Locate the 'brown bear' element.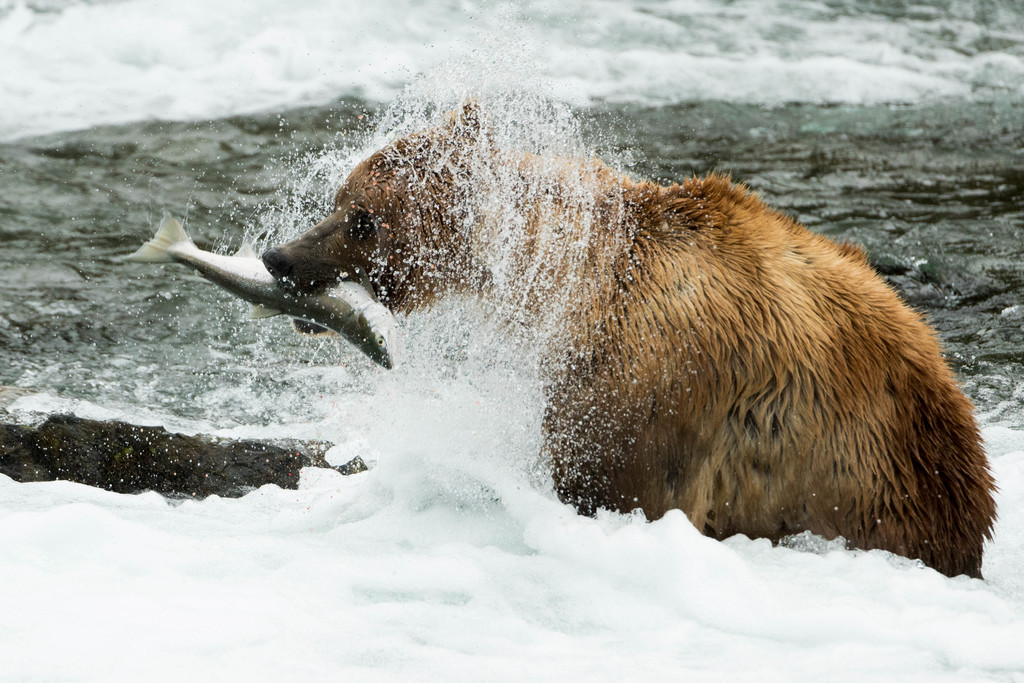
Element bbox: 257, 98, 1002, 577.
